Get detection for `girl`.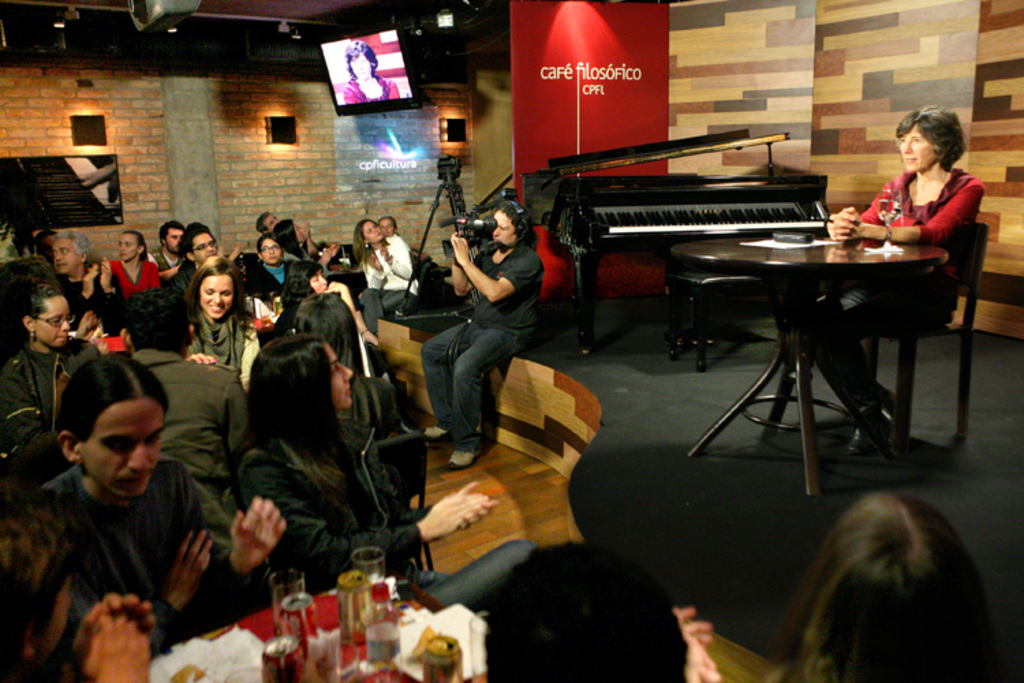
Detection: pyautogui.locateOnScreen(233, 348, 501, 589).
